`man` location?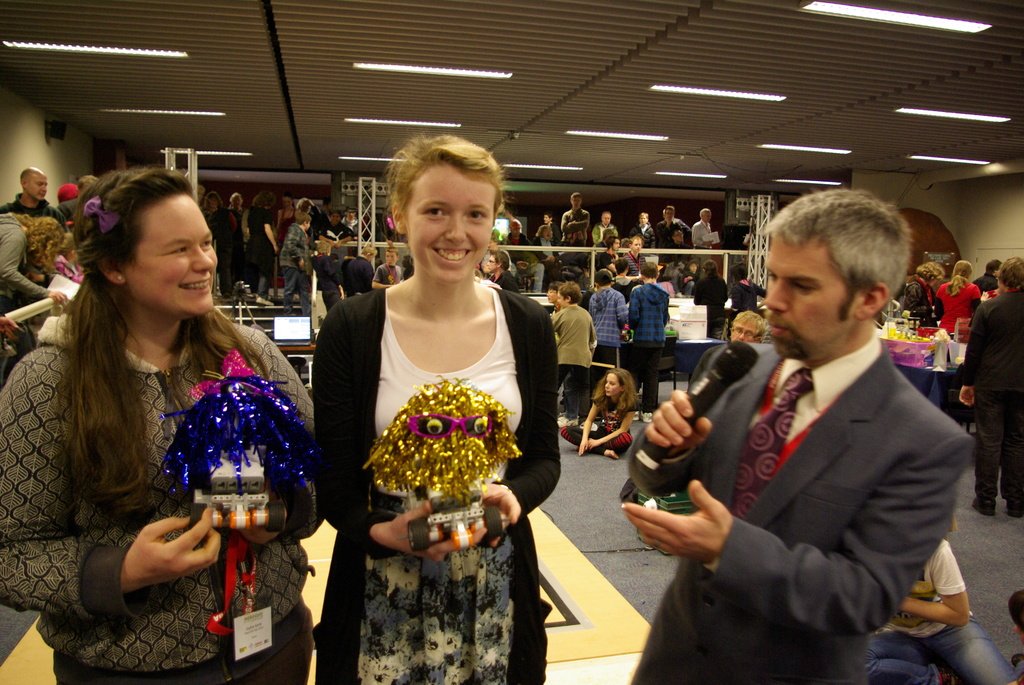
bbox(669, 184, 968, 684)
